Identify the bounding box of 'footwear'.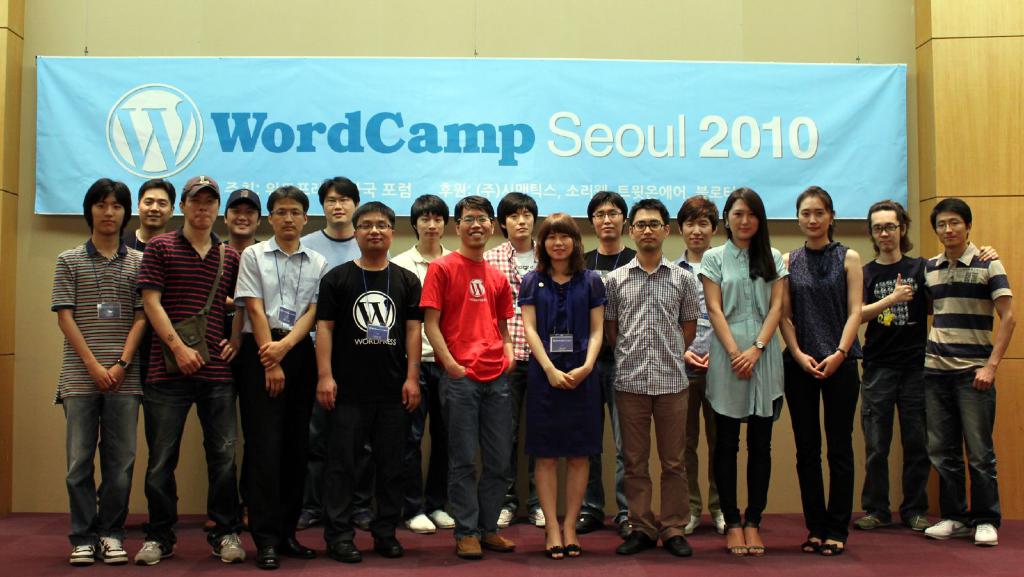
(left=614, top=528, right=655, bottom=555).
